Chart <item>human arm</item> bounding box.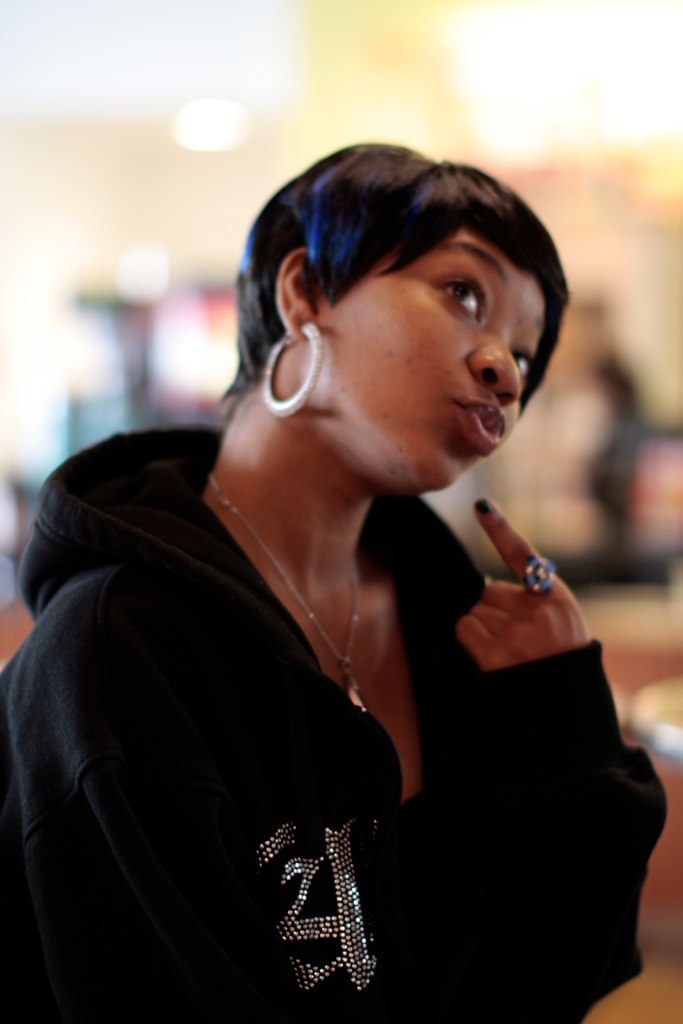
Charted: [left=448, top=495, right=680, bottom=1018].
